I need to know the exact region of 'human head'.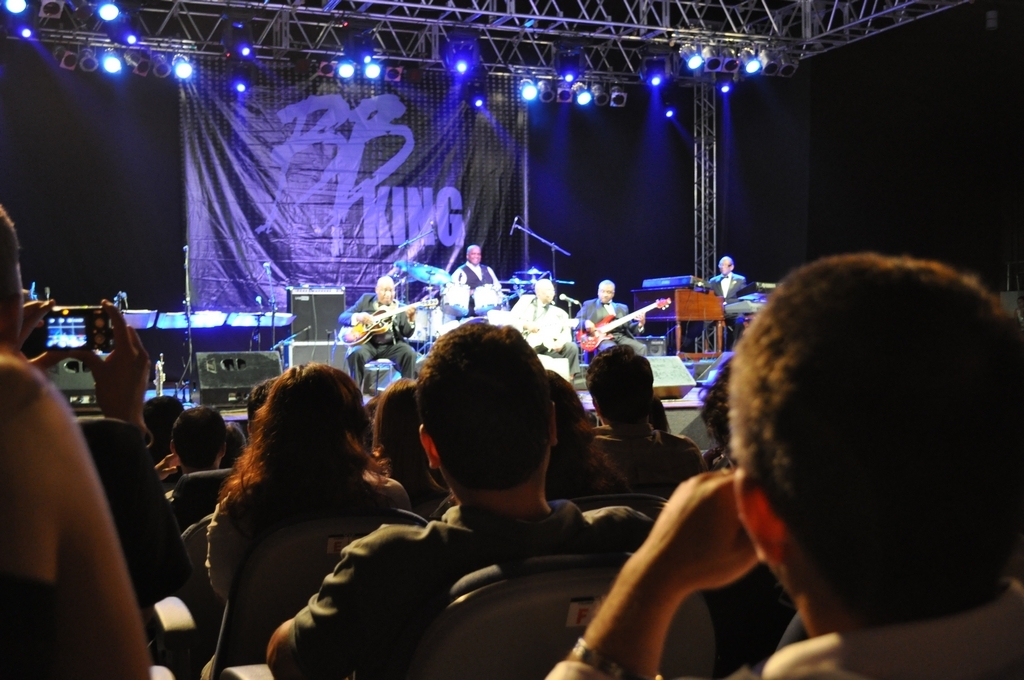
Region: [551, 369, 593, 464].
